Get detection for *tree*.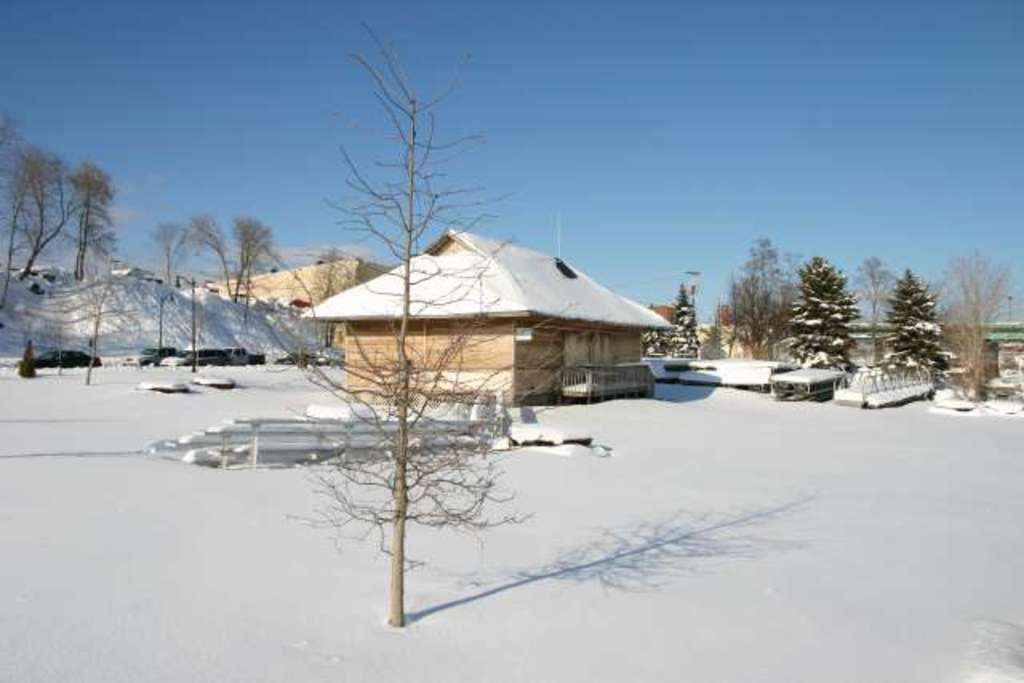
Detection: left=262, top=14, right=618, bottom=629.
